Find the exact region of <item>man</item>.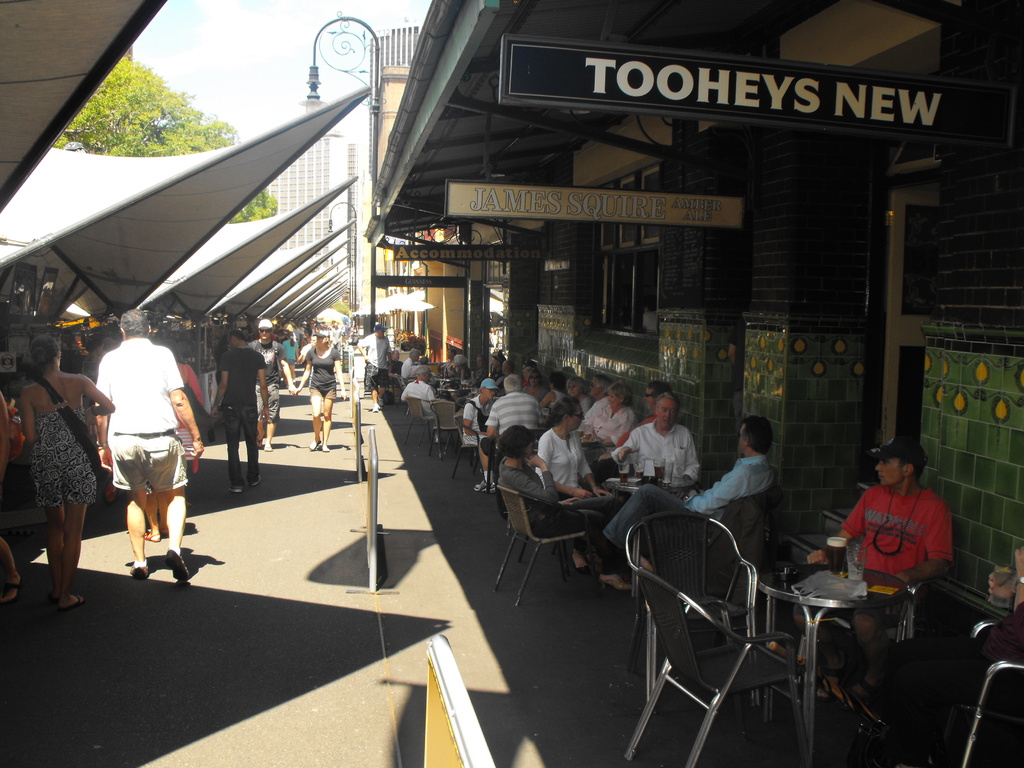
Exact region: bbox=(402, 349, 422, 378).
